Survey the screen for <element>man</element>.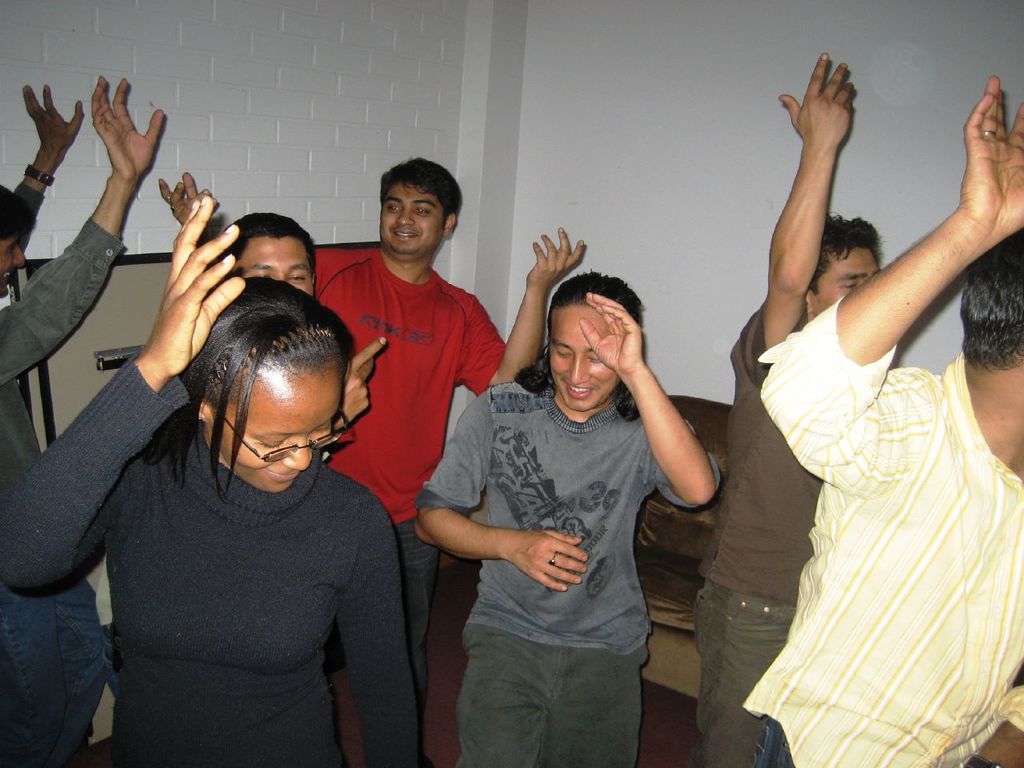
Survey found: region(198, 219, 390, 444).
